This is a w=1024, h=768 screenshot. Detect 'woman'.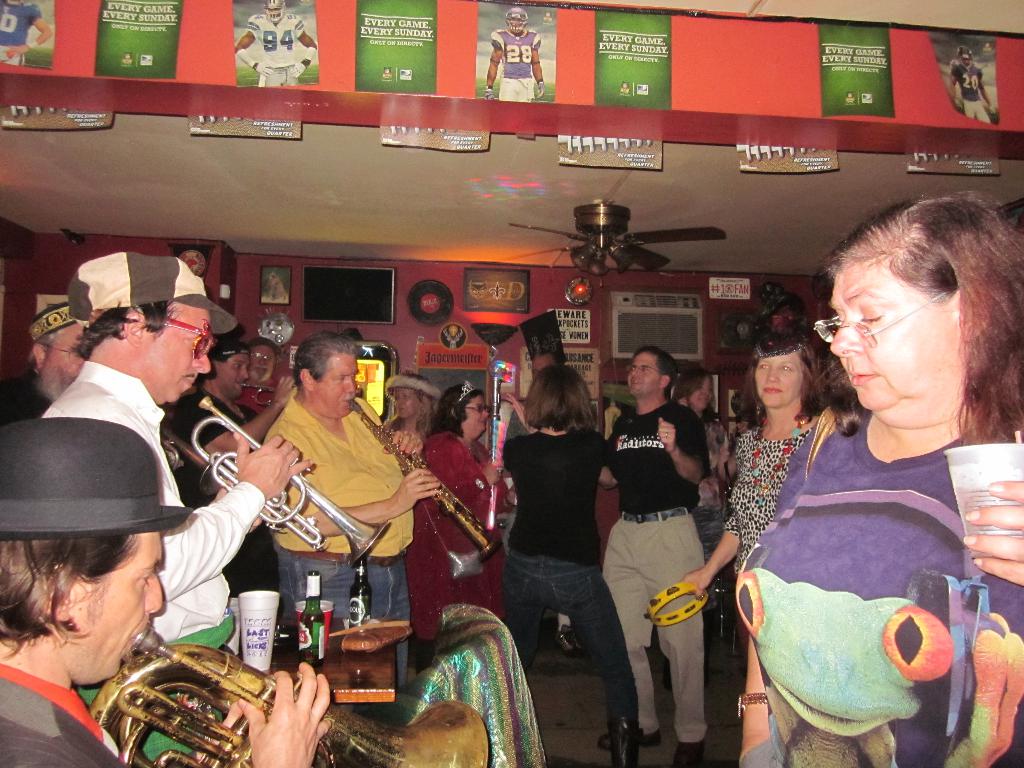
497:362:634:767.
